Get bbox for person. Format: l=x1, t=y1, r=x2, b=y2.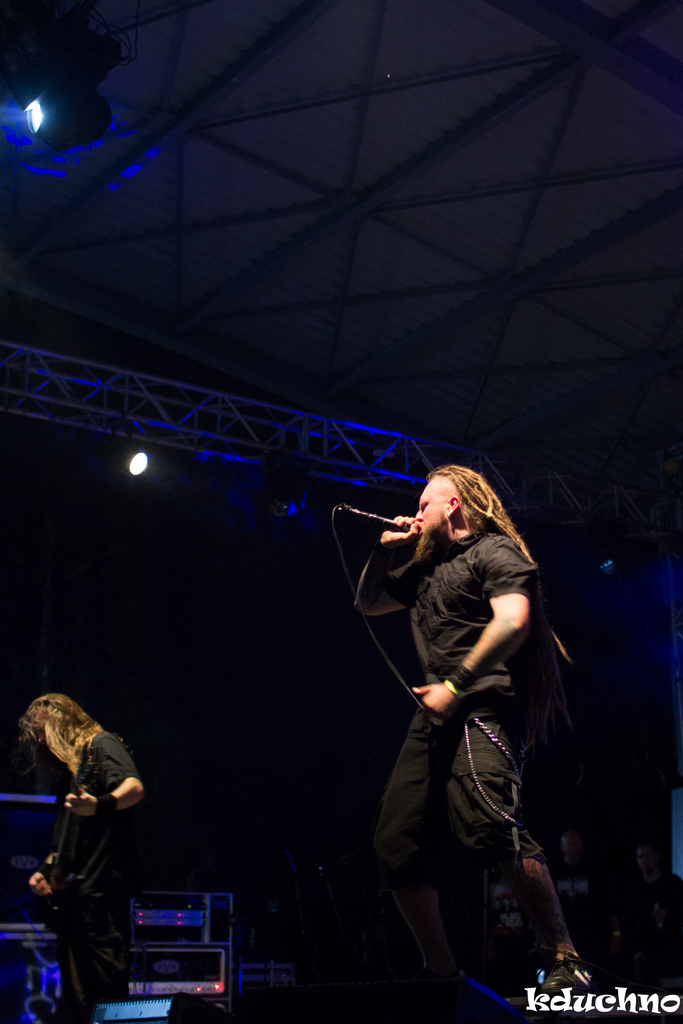
l=356, t=465, r=597, b=996.
